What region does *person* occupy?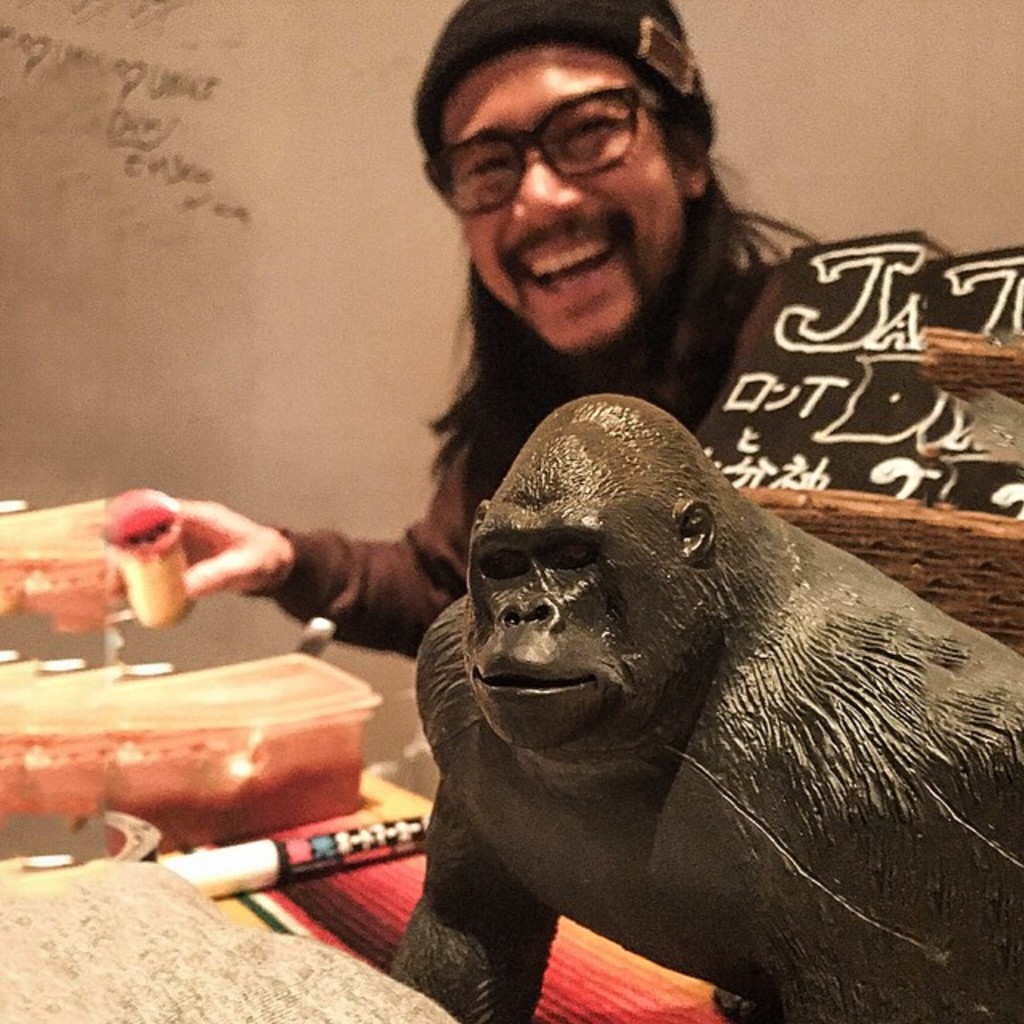
left=181, top=0, right=779, bottom=662.
